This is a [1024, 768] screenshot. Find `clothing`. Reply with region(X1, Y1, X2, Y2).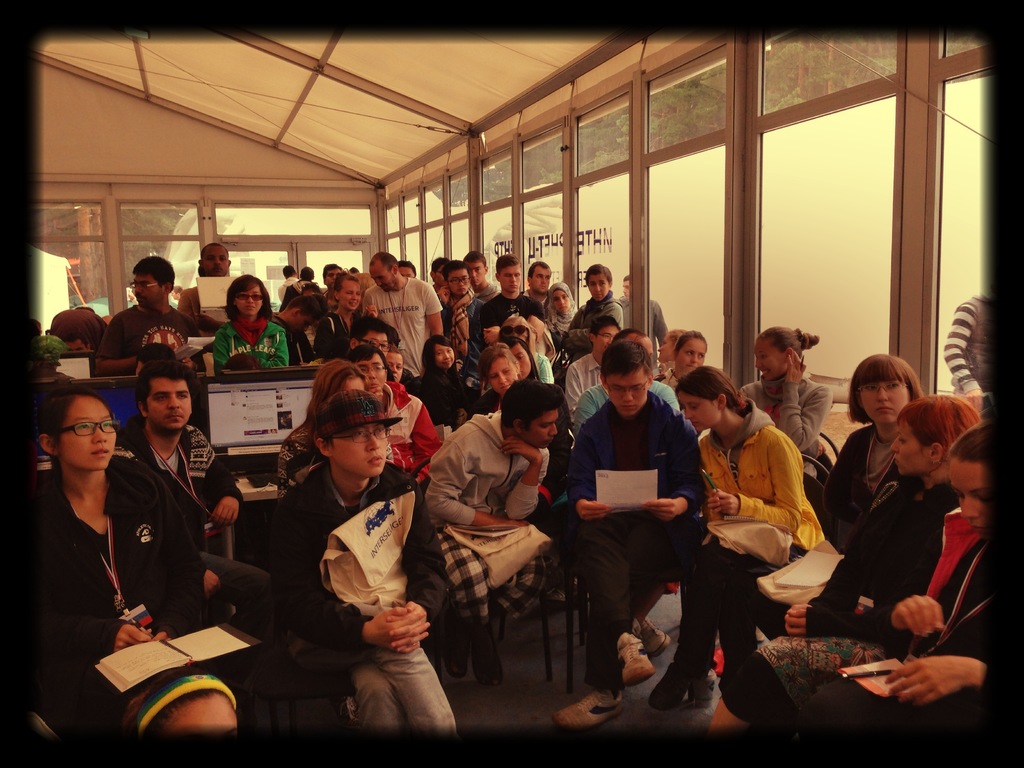
region(422, 415, 569, 628).
